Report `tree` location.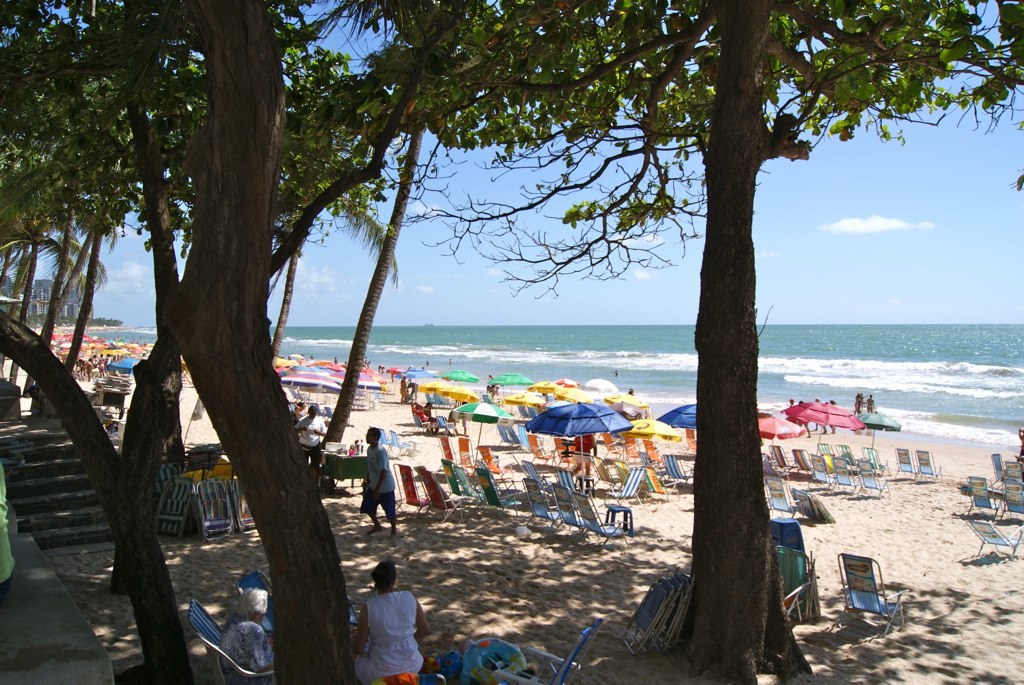
Report: bbox(328, 0, 1023, 684).
